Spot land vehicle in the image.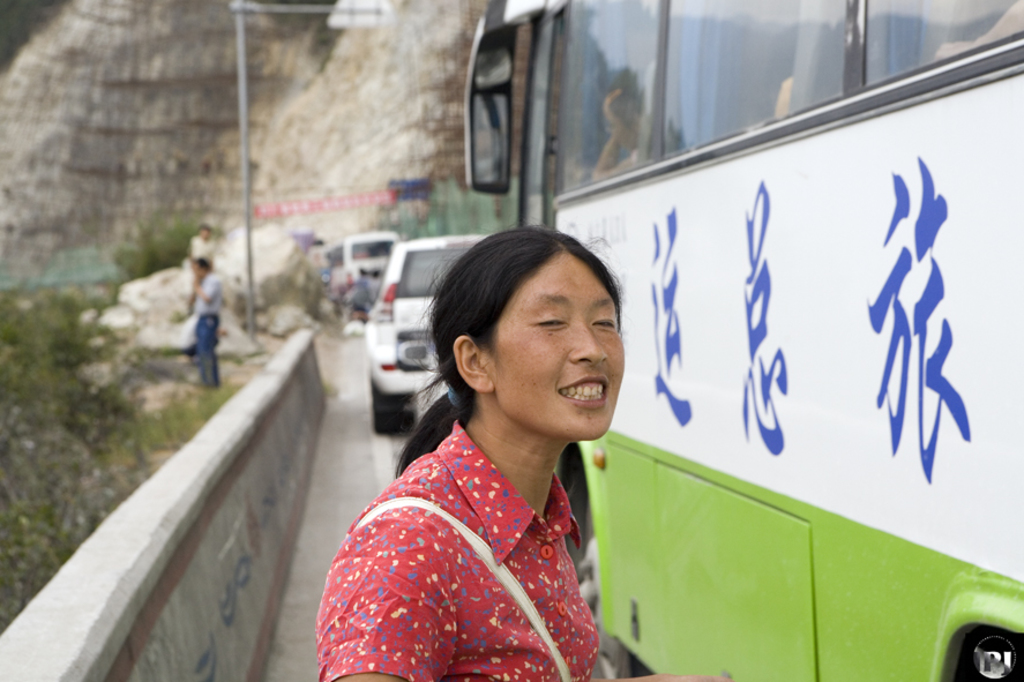
land vehicle found at locate(324, 237, 396, 316).
